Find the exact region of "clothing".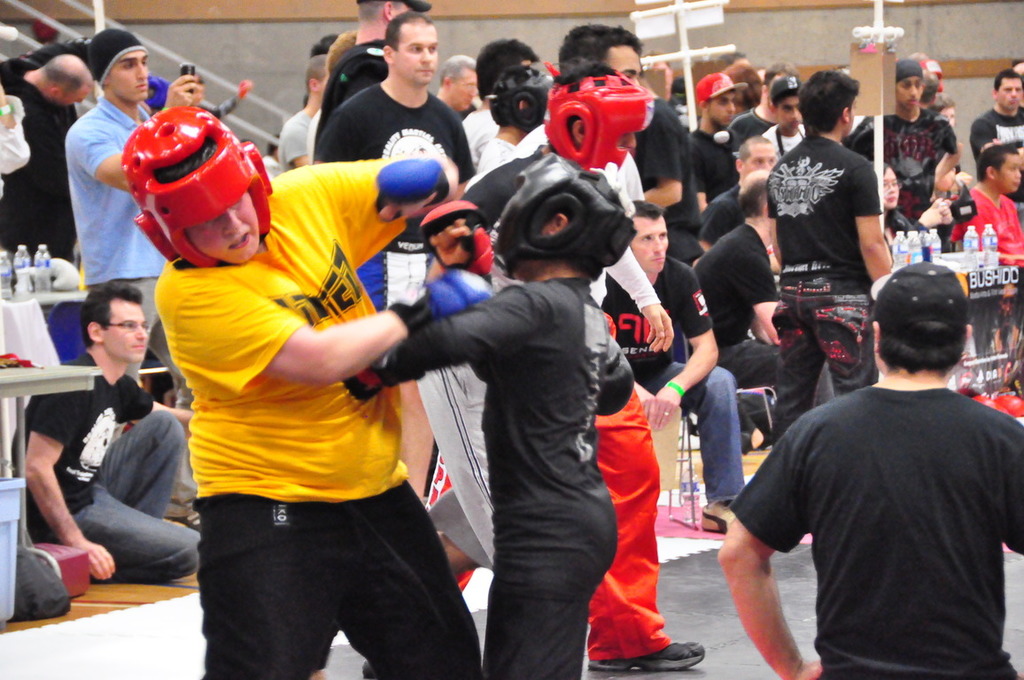
Exact region: {"left": 851, "top": 108, "right": 958, "bottom": 230}.
